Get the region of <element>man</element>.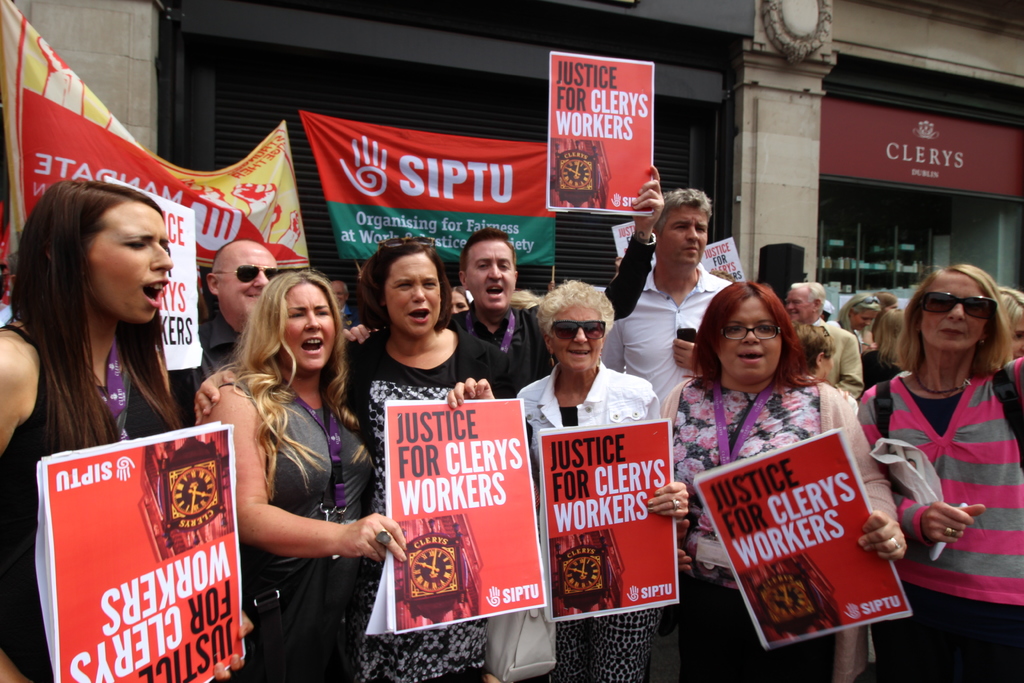
{"left": 164, "top": 234, "right": 285, "bottom": 453}.
